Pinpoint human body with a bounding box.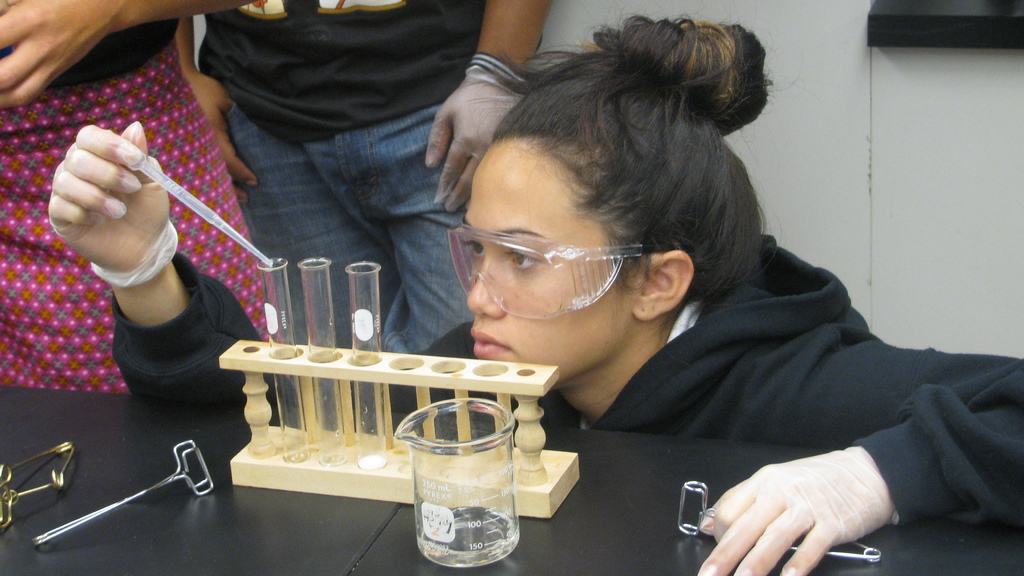
l=0, t=0, r=296, b=395.
